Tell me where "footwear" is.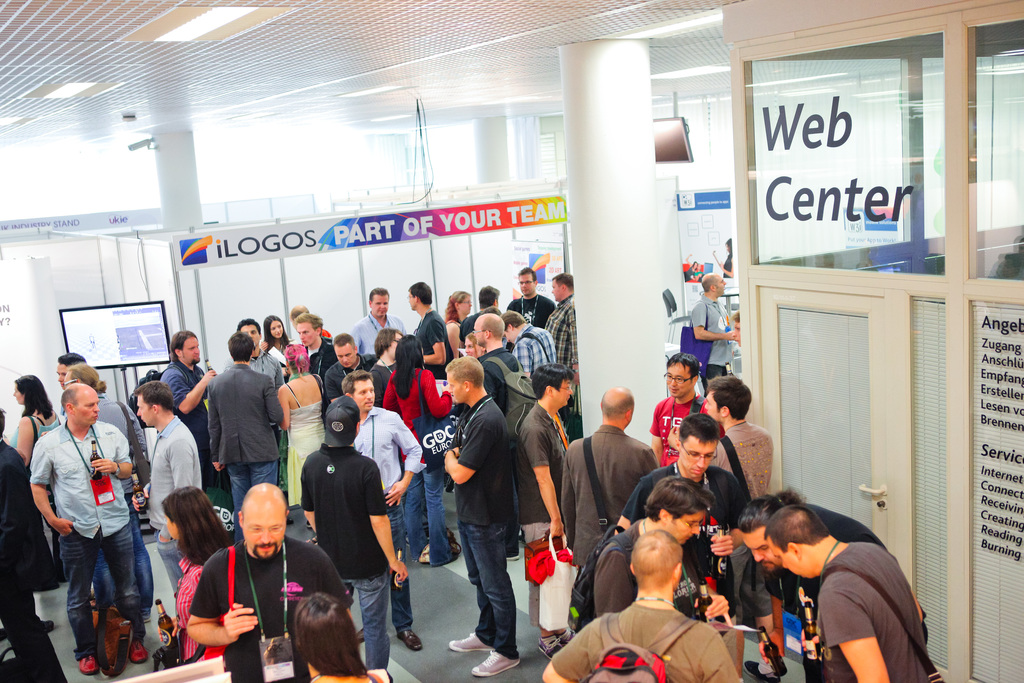
"footwear" is at 557,626,578,642.
